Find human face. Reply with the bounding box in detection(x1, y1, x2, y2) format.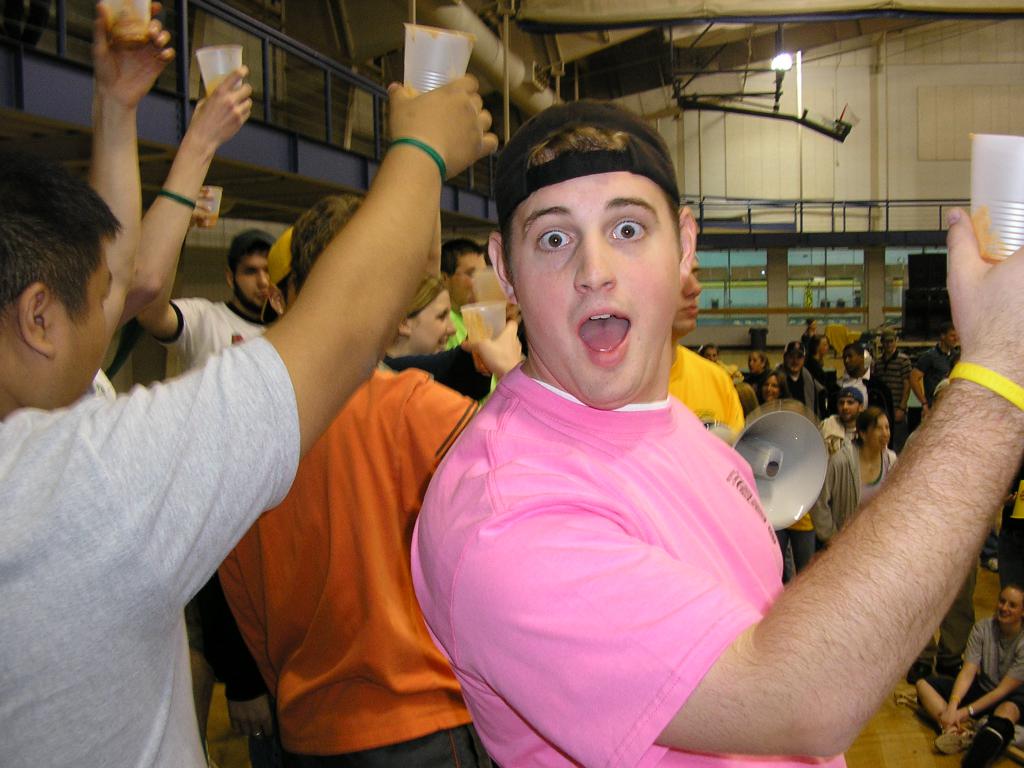
detection(235, 246, 278, 316).
